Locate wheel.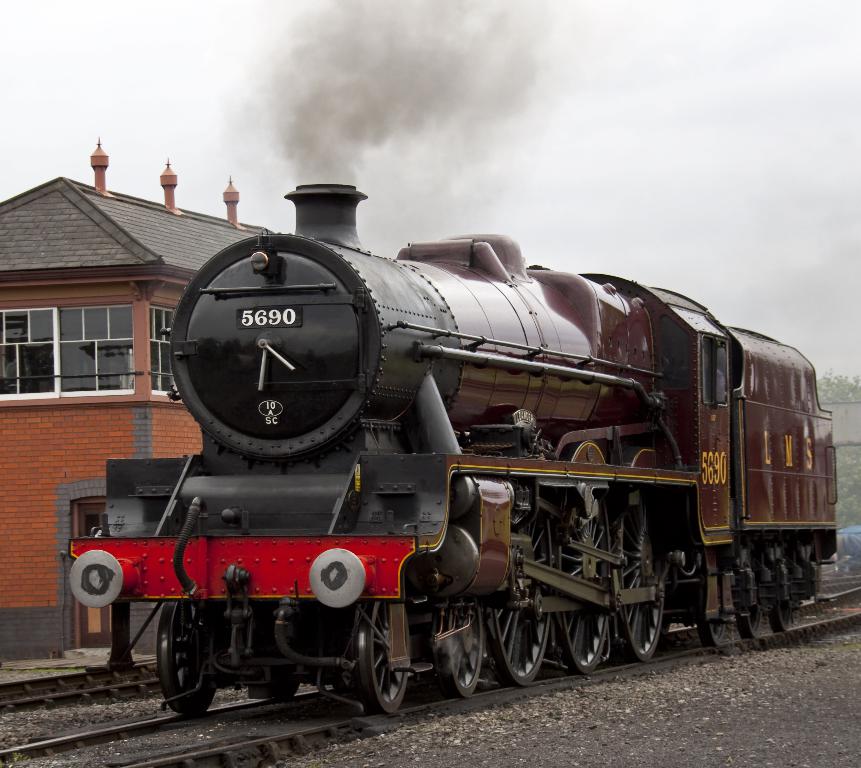
Bounding box: 354/603/411/711.
